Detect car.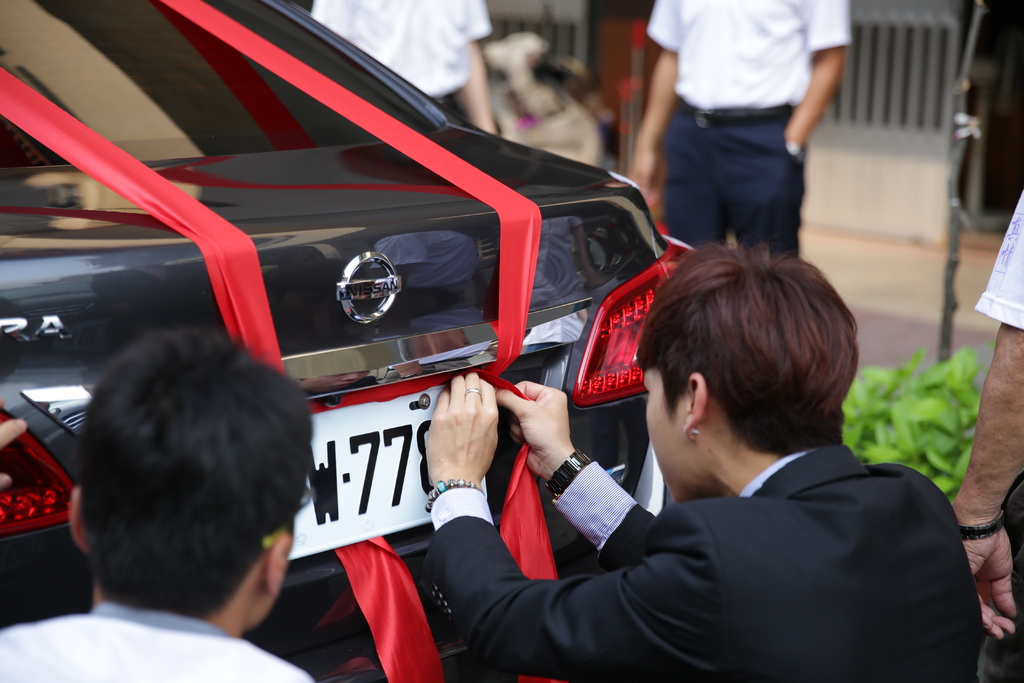
Detected at x1=0 y1=0 x2=674 y2=682.
